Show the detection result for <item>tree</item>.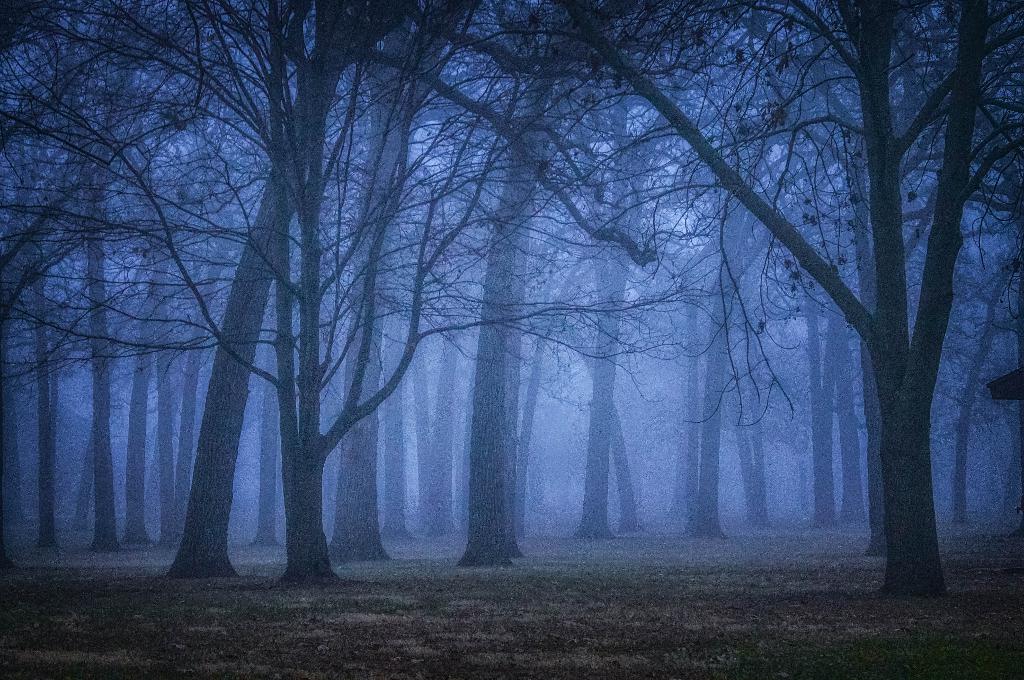
Rect(0, 0, 724, 584).
